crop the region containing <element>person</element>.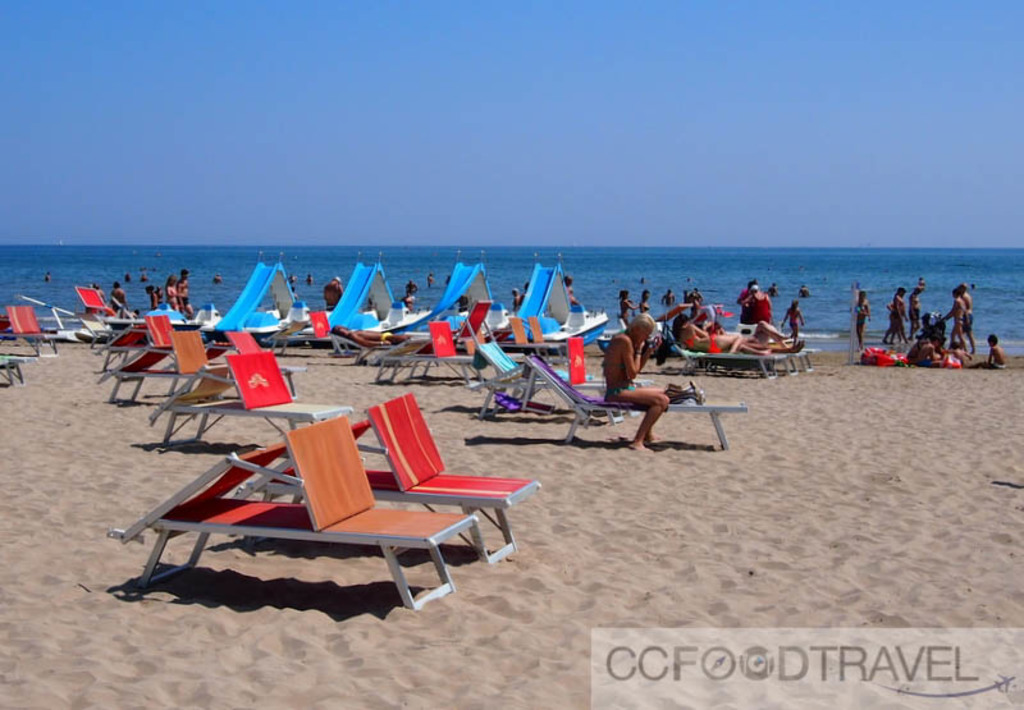
Crop region: left=608, top=308, right=664, bottom=416.
